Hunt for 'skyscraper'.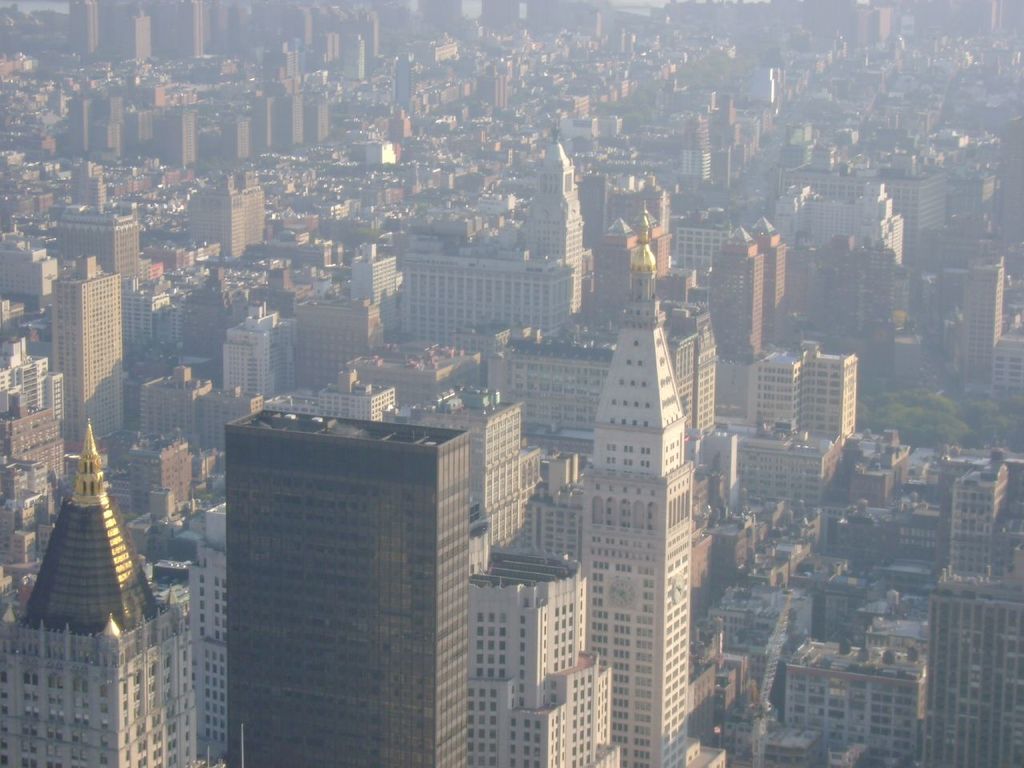
Hunted down at crop(930, 444, 1023, 767).
